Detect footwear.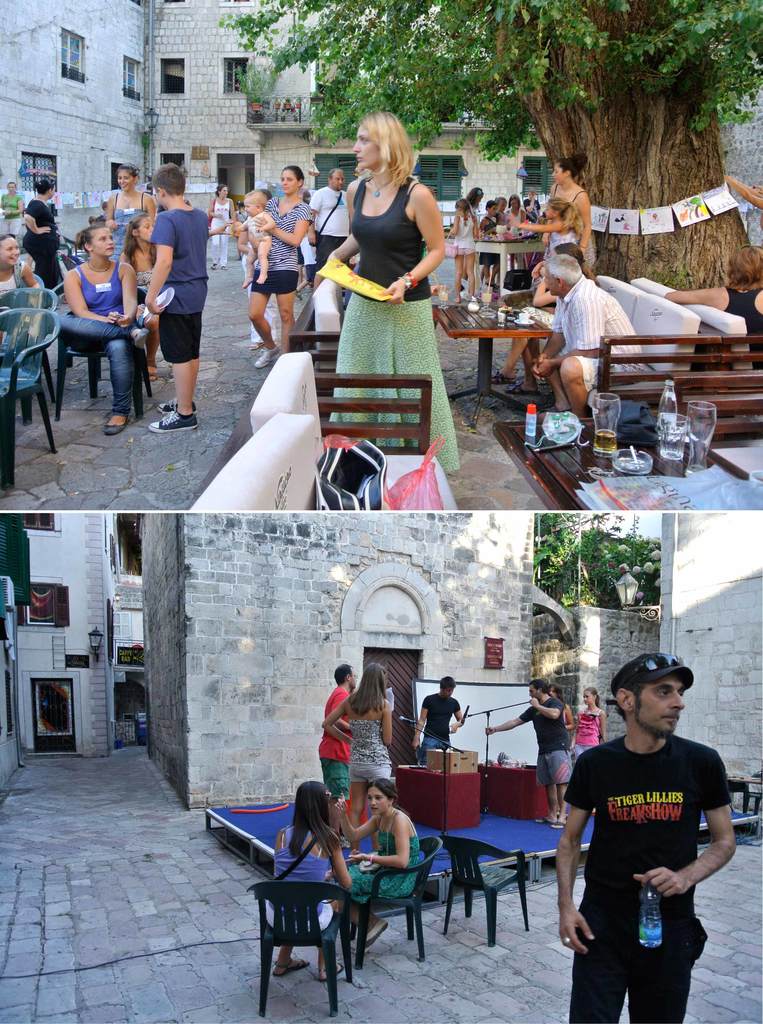
Detected at [365, 915, 389, 953].
